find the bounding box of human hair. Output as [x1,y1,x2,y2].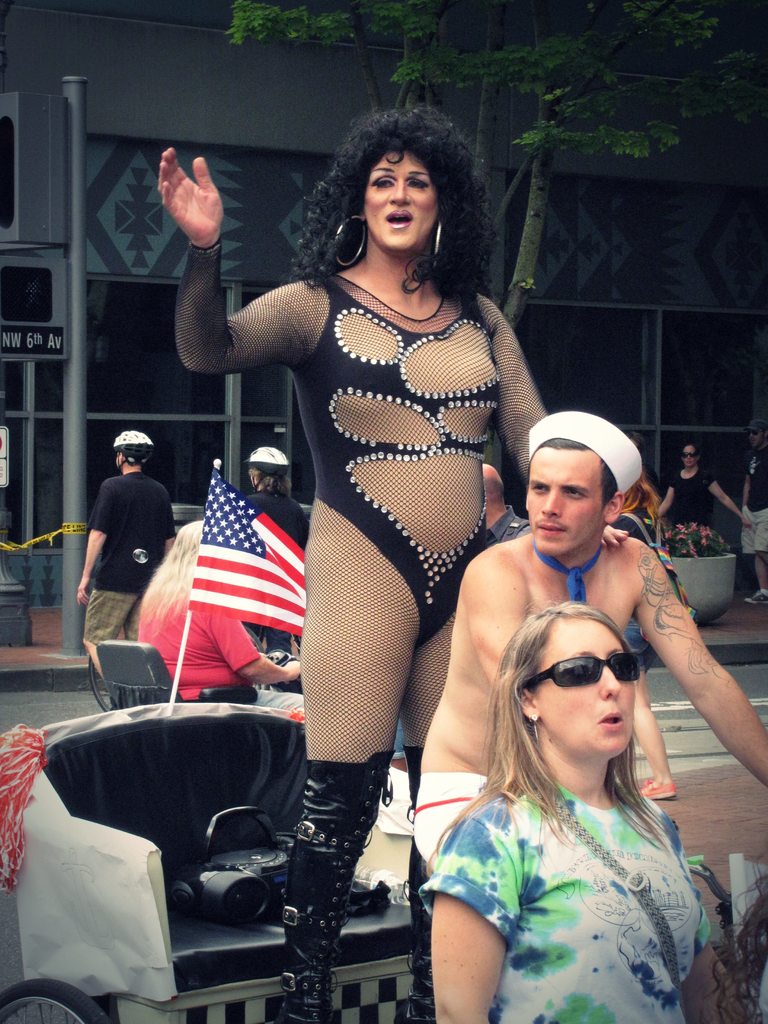
[682,444,703,465].
